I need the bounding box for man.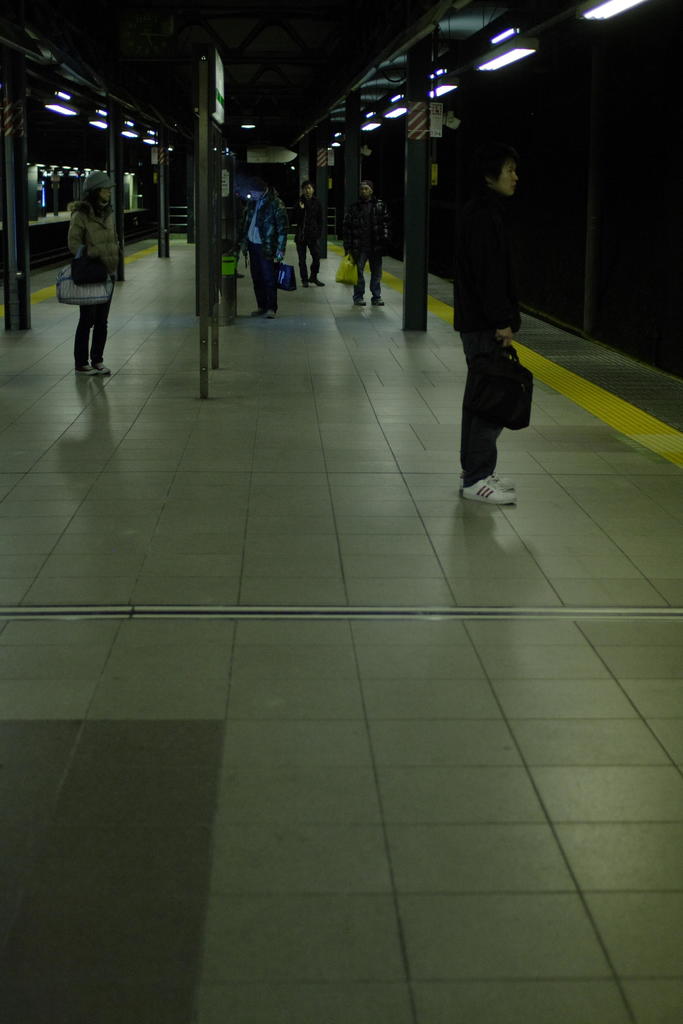
Here it is: [left=227, top=177, right=287, bottom=317].
